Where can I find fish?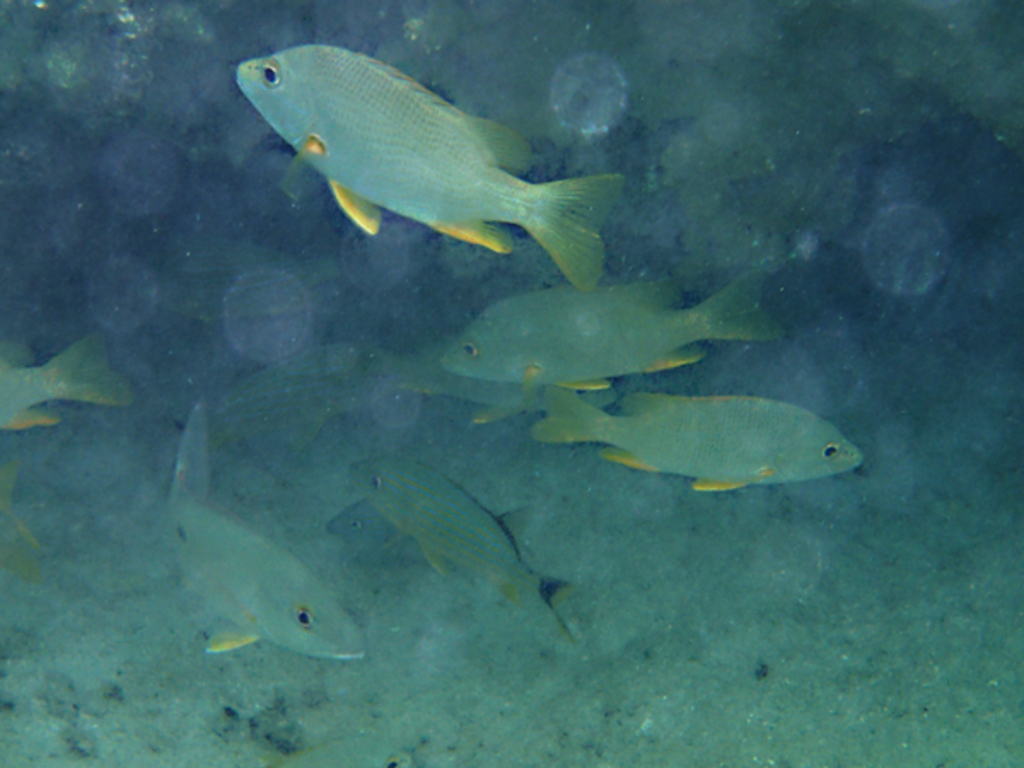
You can find it at [x1=353, y1=445, x2=585, y2=645].
